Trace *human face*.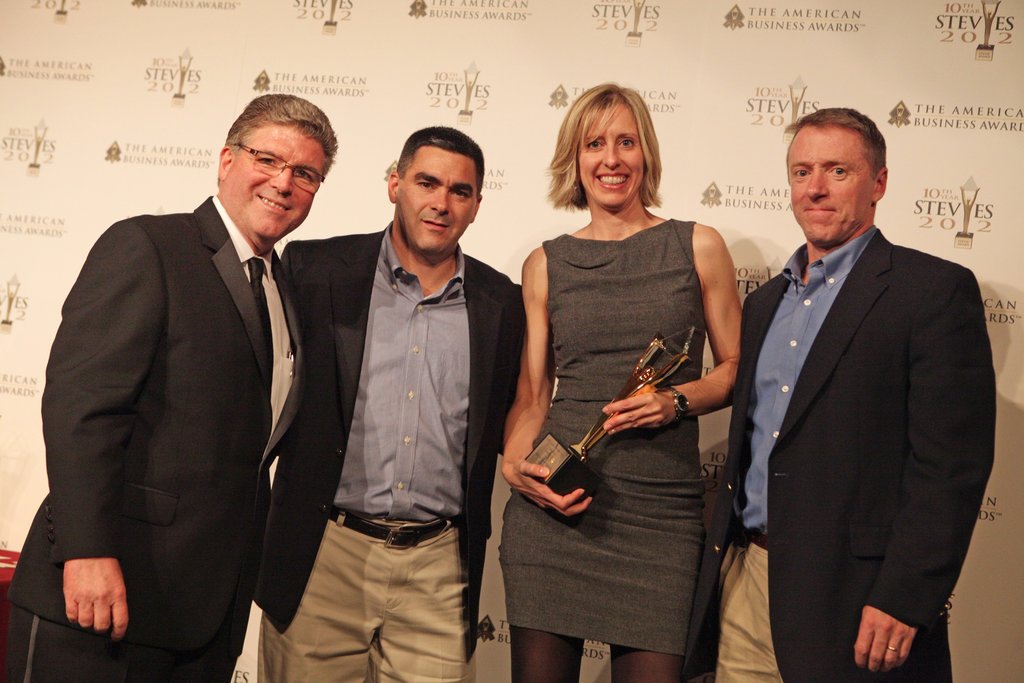
Traced to region(568, 88, 646, 214).
